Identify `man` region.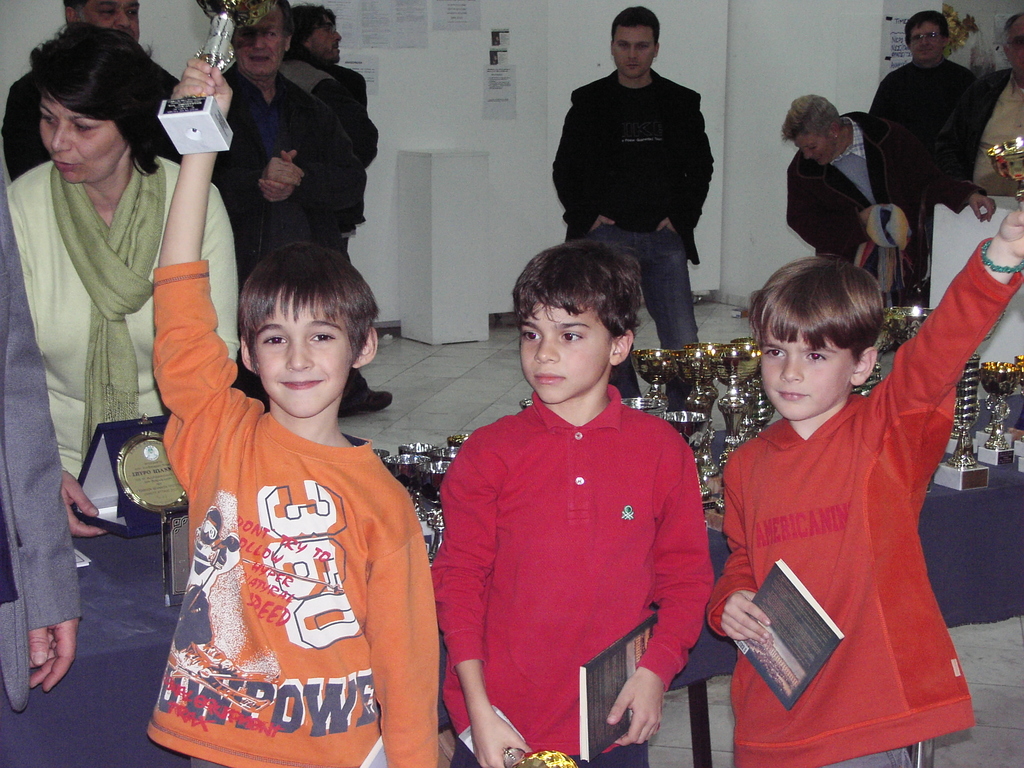
Region: locate(547, 5, 724, 327).
